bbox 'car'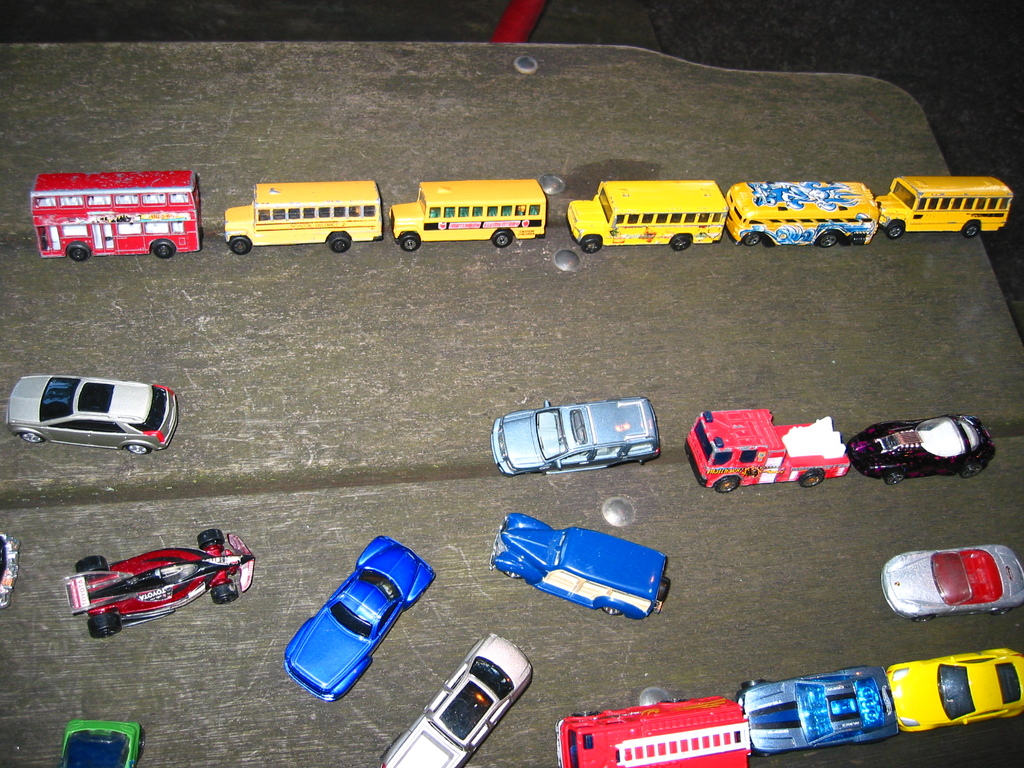
(left=283, top=534, right=436, bottom=706)
